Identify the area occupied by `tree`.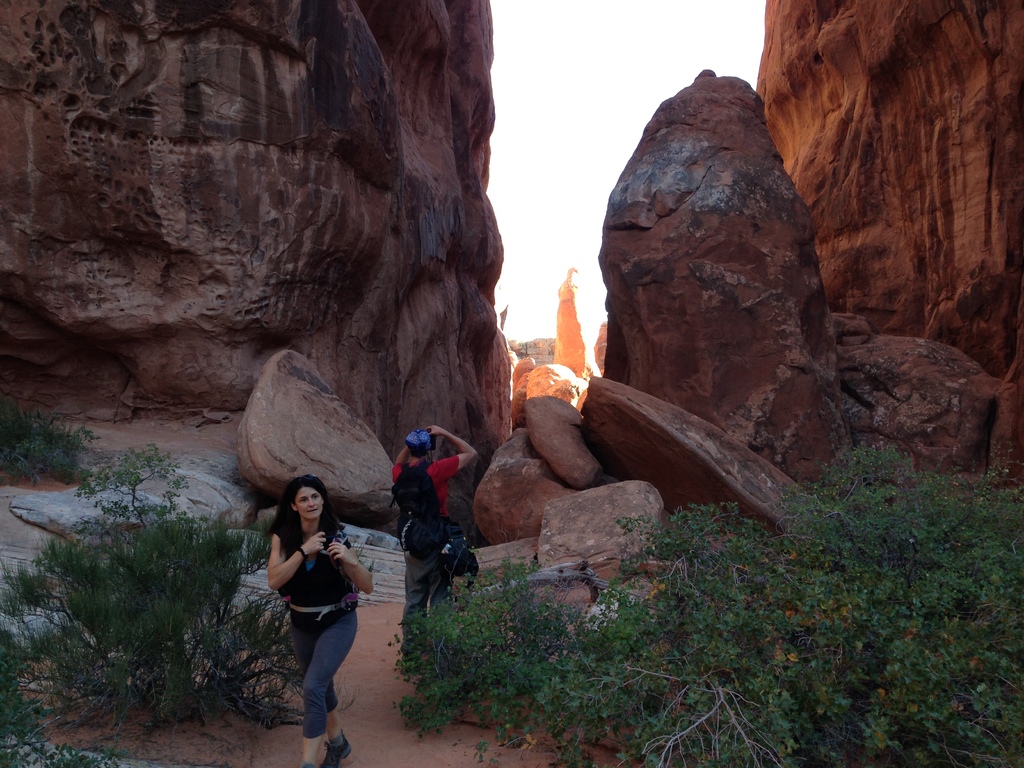
Area: detection(29, 441, 271, 722).
